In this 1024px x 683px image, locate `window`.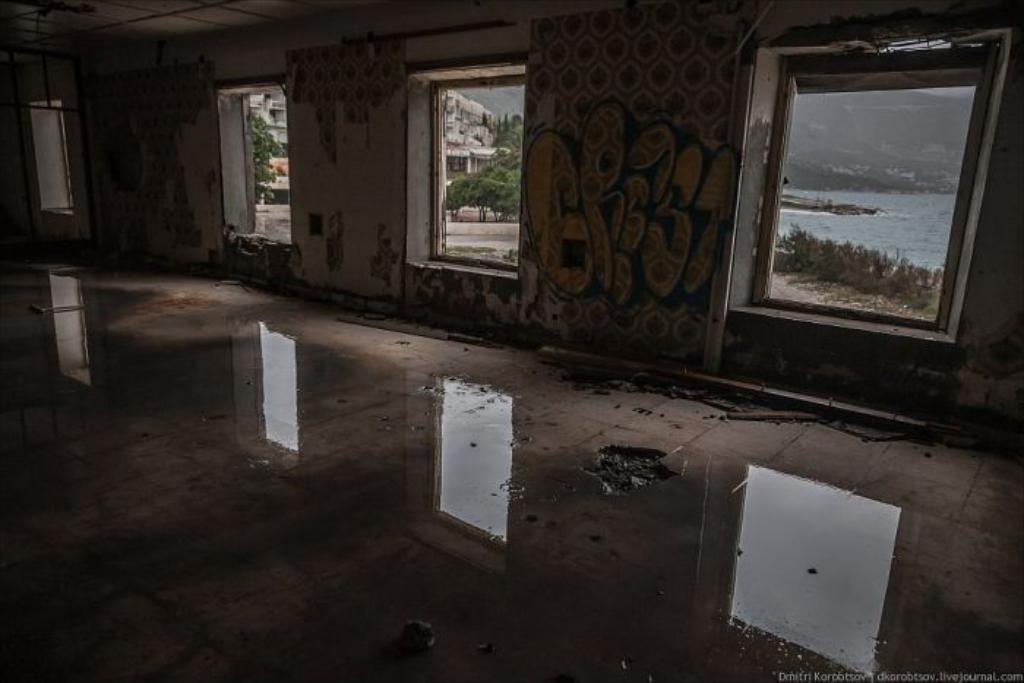
Bounding box: (748, 22, 1001, 364).
